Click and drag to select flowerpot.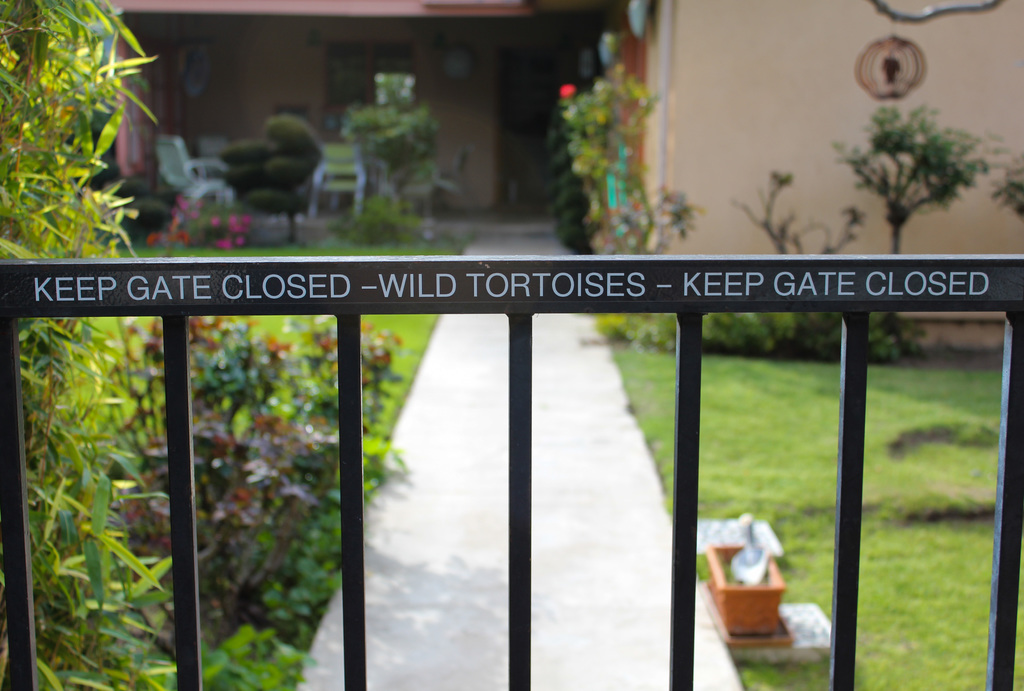
Selection: 296/214/335/245.
